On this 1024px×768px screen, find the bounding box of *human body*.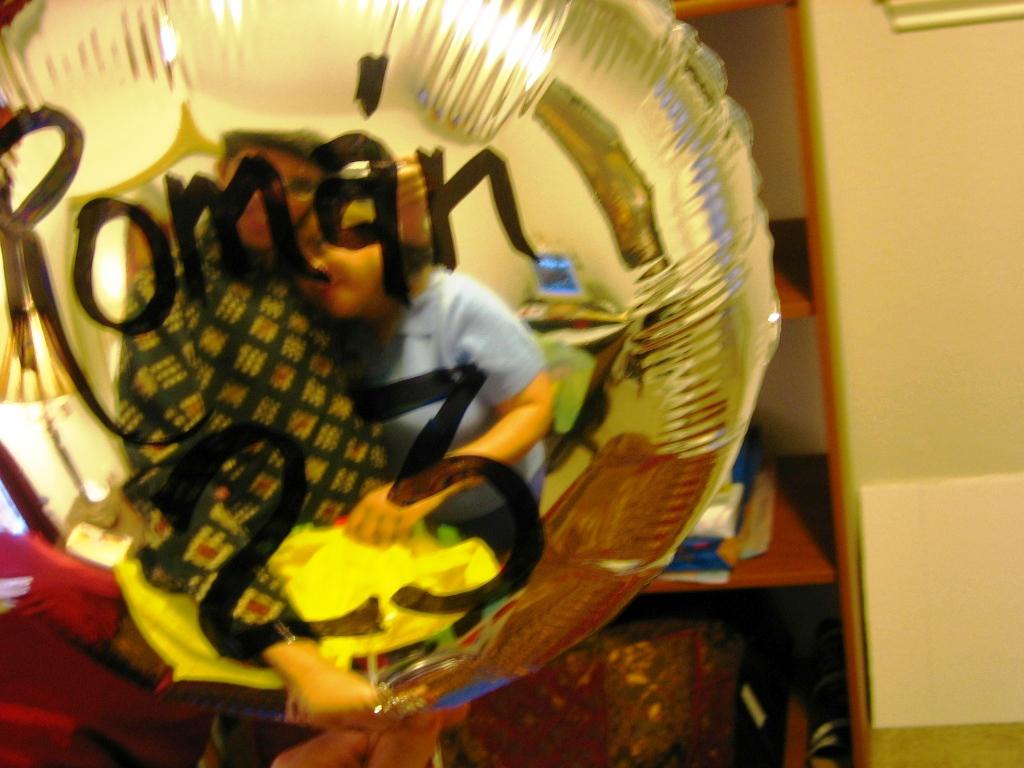
Bounding box: region(112, 127, 437, 724).
